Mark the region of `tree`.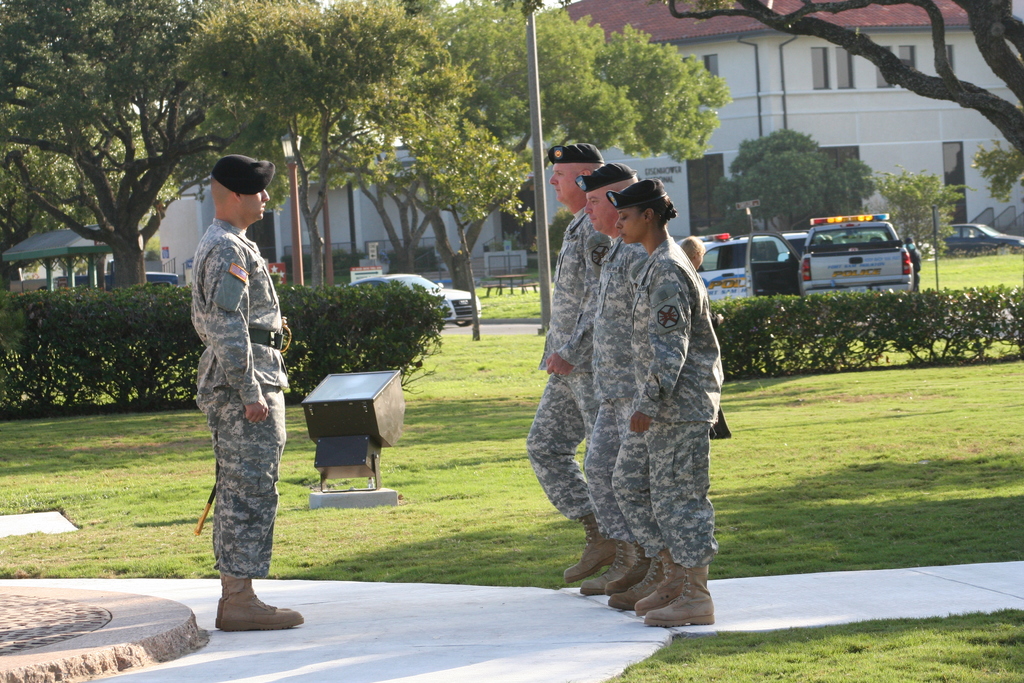
Region: 175/0/476/286.
